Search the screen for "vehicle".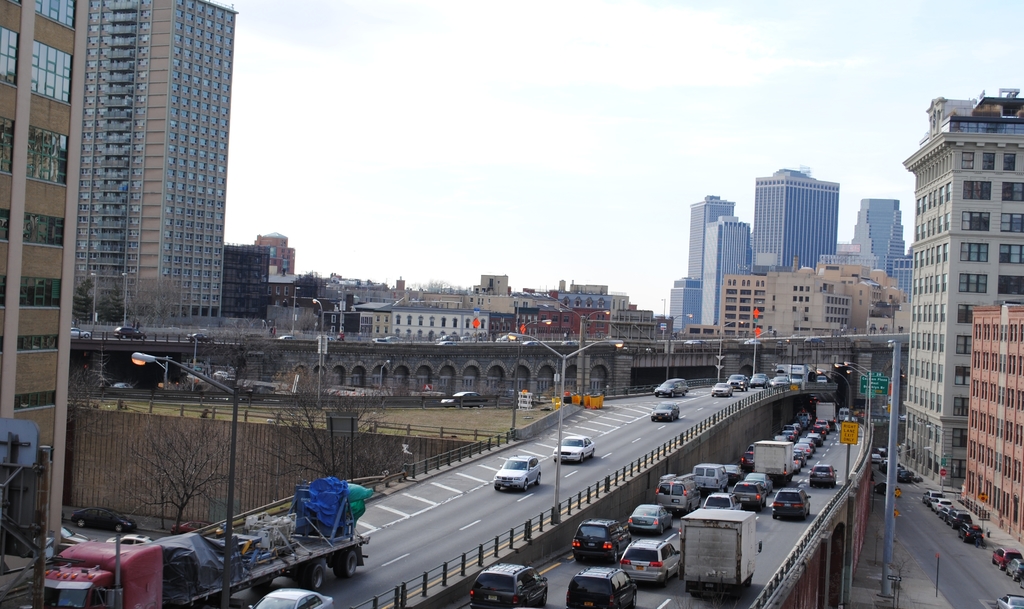
Found at BBox(493, 449, 540, 491).
